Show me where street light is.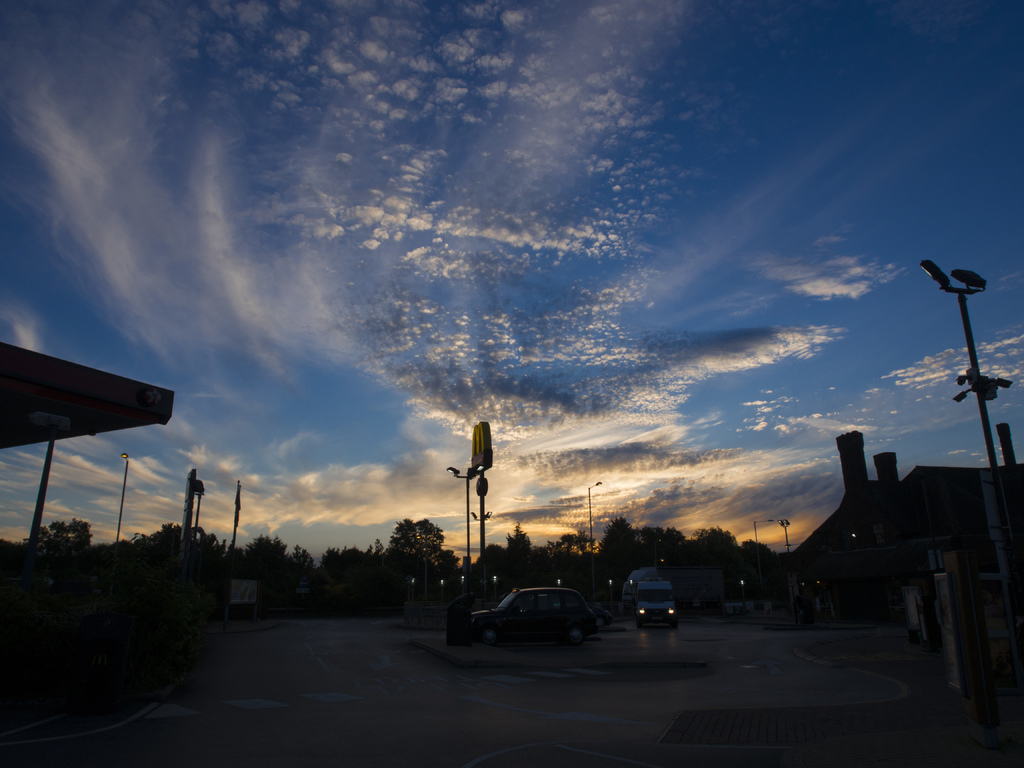
street light is at {"left": 751, "top": 513, "right": 774, "bottom": 548}.
